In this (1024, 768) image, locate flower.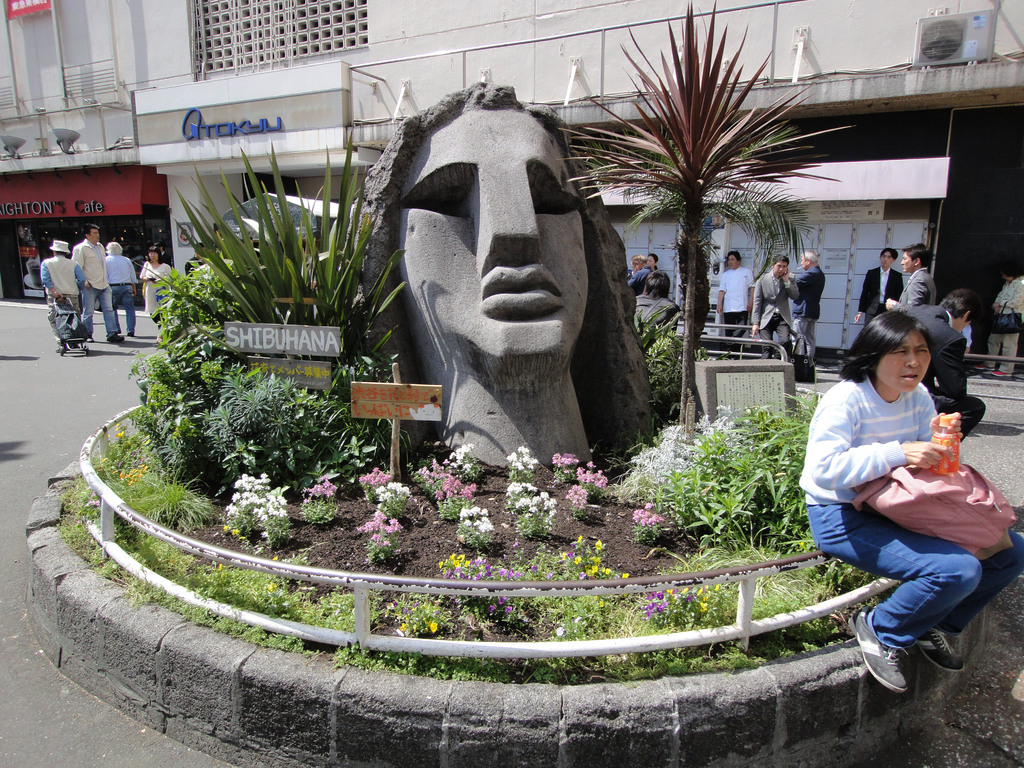
Bounding box: bbox(509, 482, 522, 487).
